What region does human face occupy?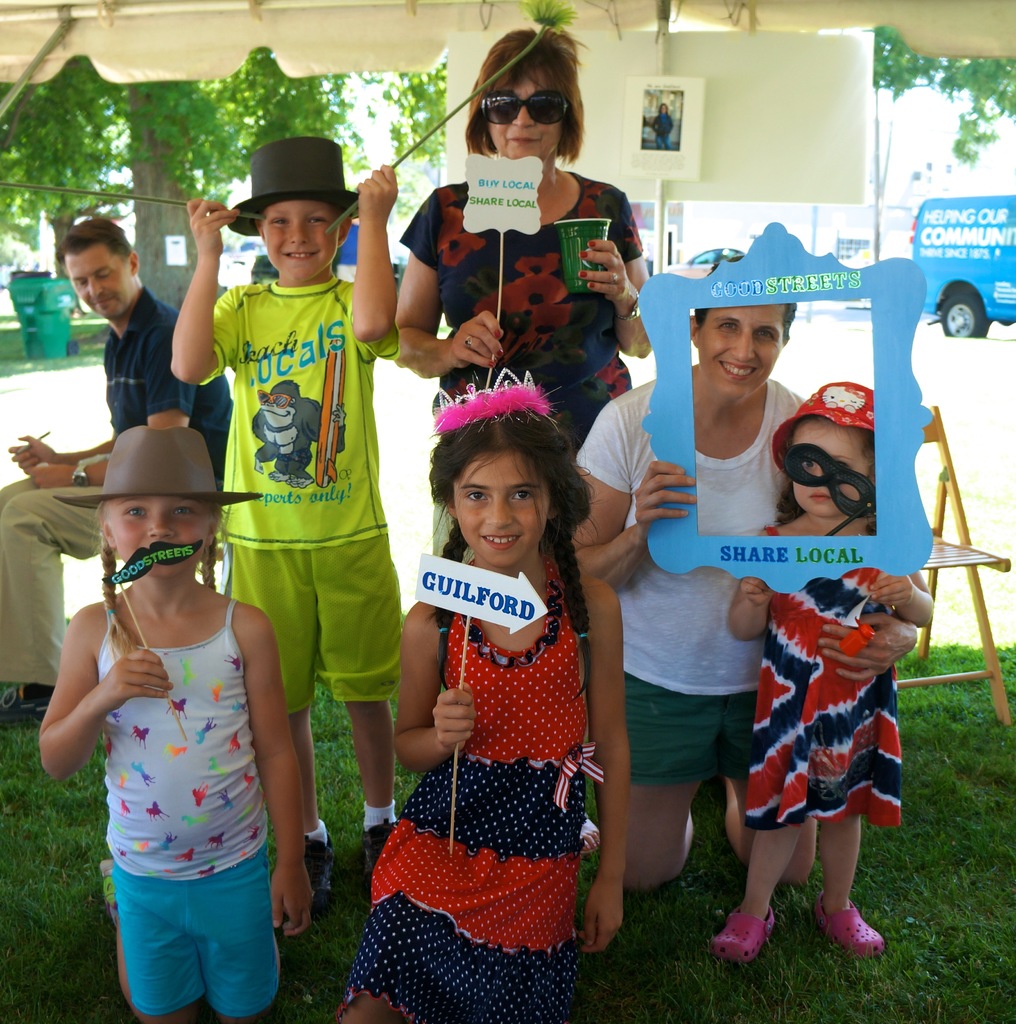
select_region(487, 76, 562, 154).
